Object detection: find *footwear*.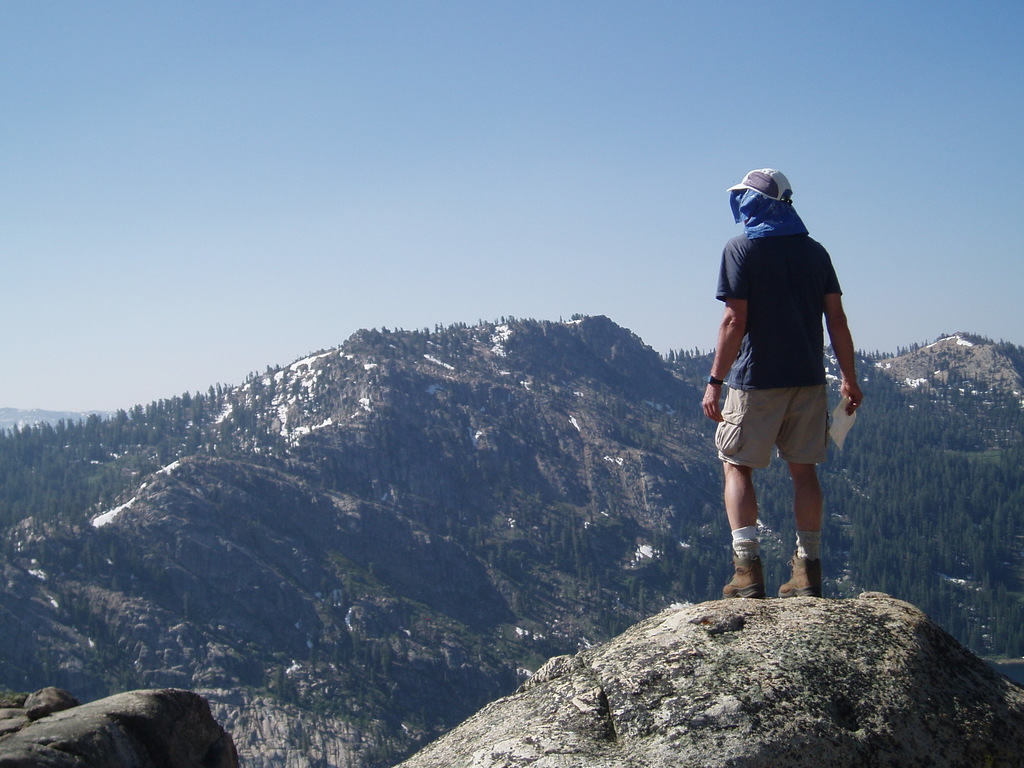
x1=779 y1=562 x2=819 y2=599.
